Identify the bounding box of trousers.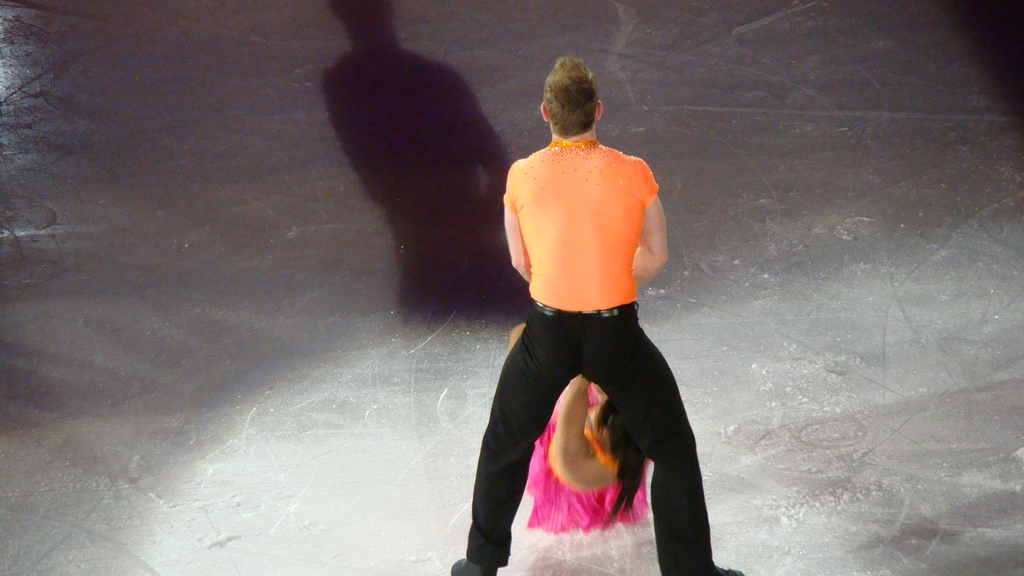
pyautogui.locateOnScreen(465, 301, 719, 566).
